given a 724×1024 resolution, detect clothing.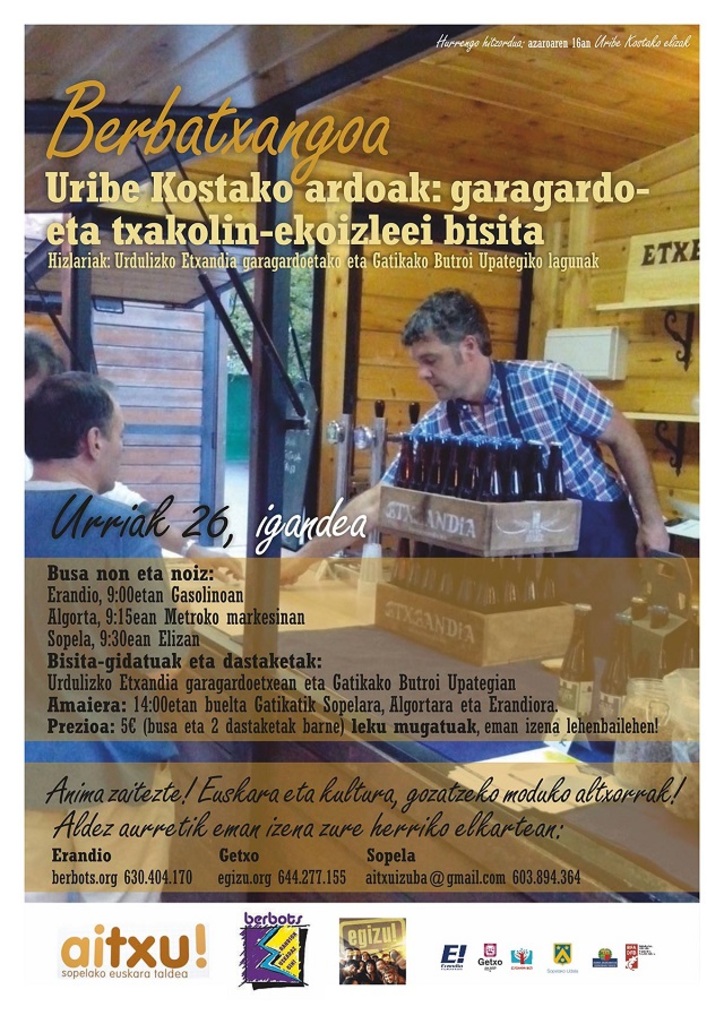
[left=27, top=479, right=195, bottom=902].
